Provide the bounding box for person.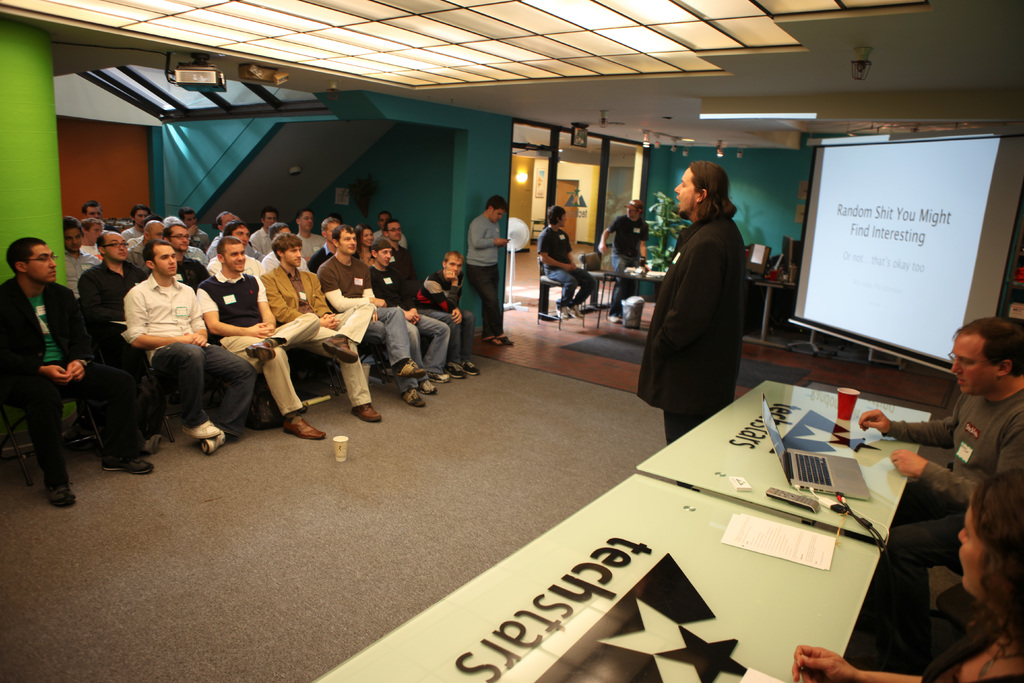
x1=540, y1=201, x2=590, y2=322.
